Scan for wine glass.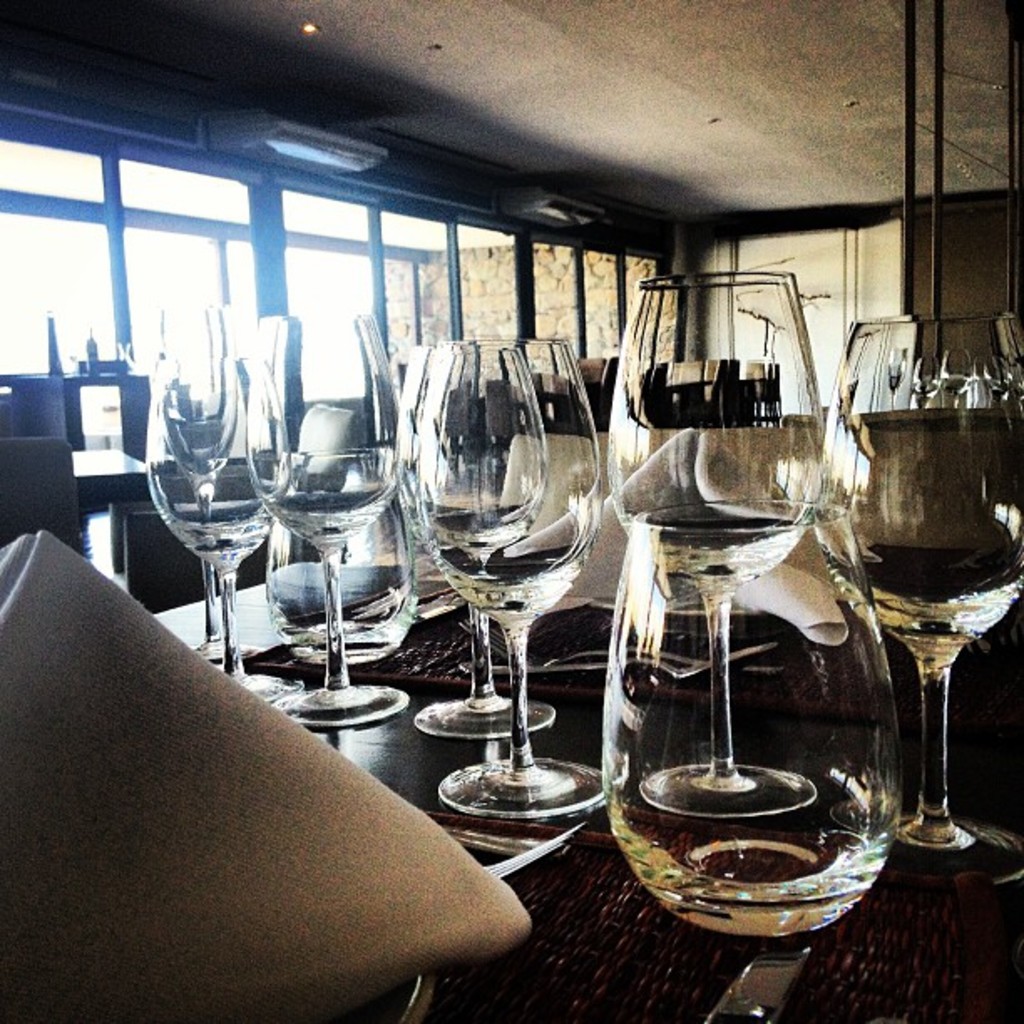
Scan result: rect(172, 321, 328, 661).
